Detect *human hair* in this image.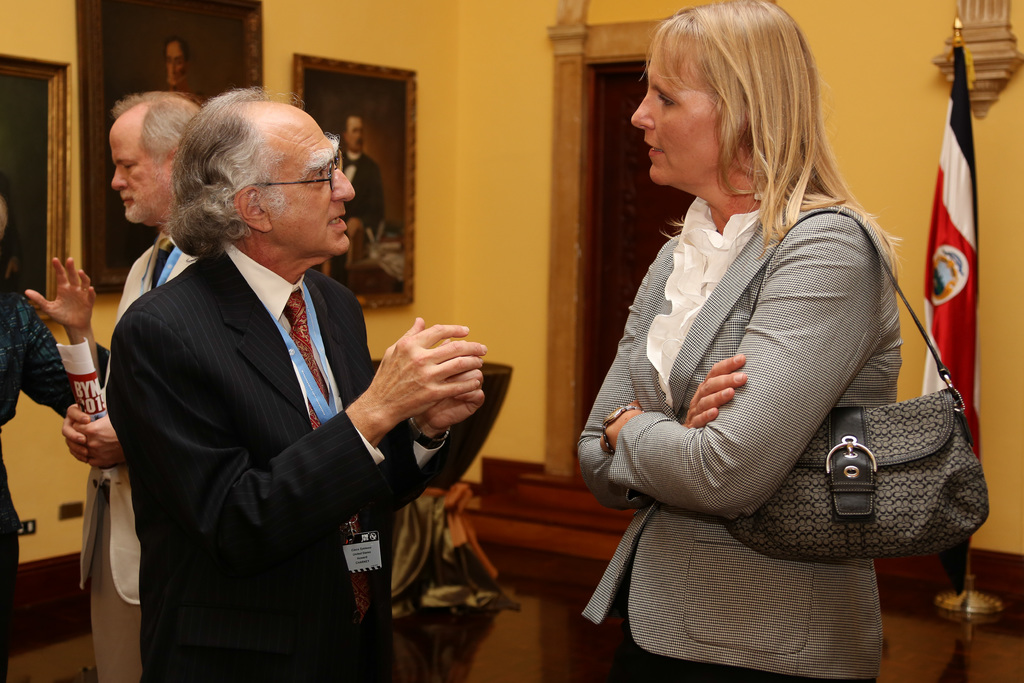
Detection: crop(110, 90, 208, 151).
